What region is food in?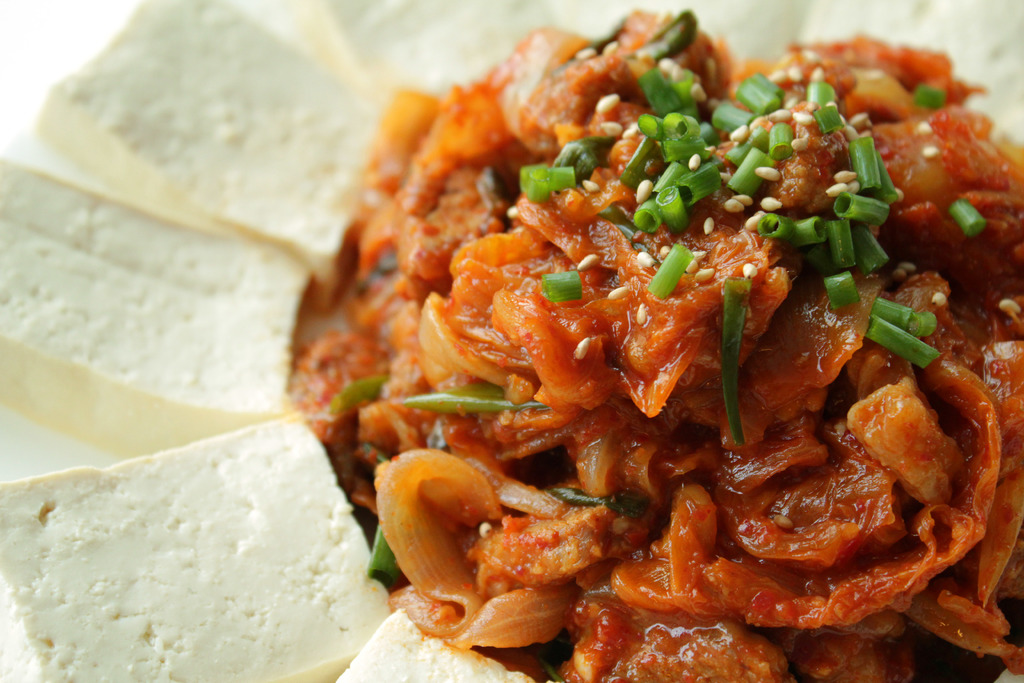
box(264, 0, 1016, 639).
